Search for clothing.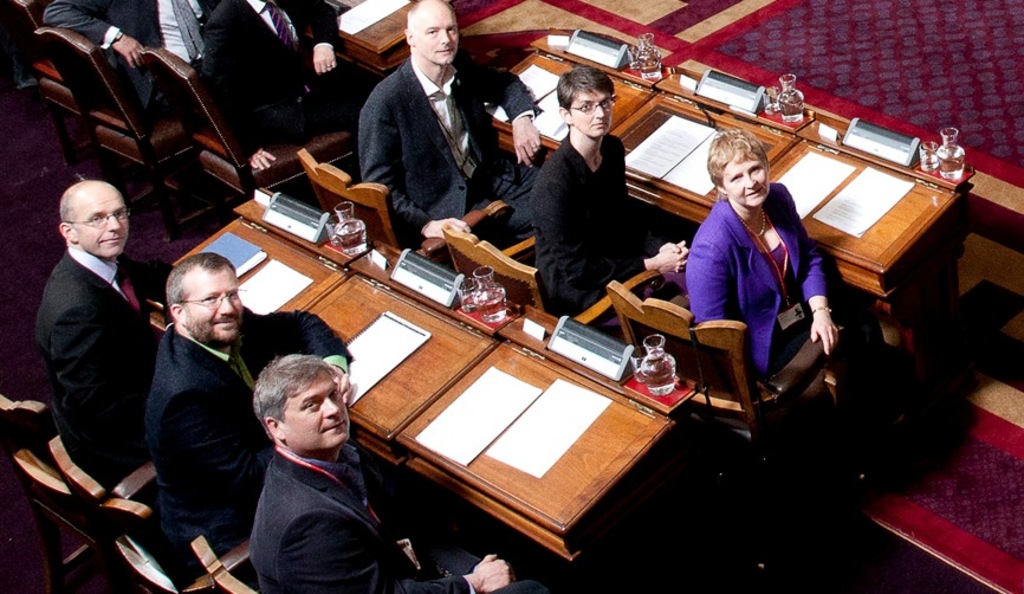
Found at bbox=[27, 253, 164, 496].
